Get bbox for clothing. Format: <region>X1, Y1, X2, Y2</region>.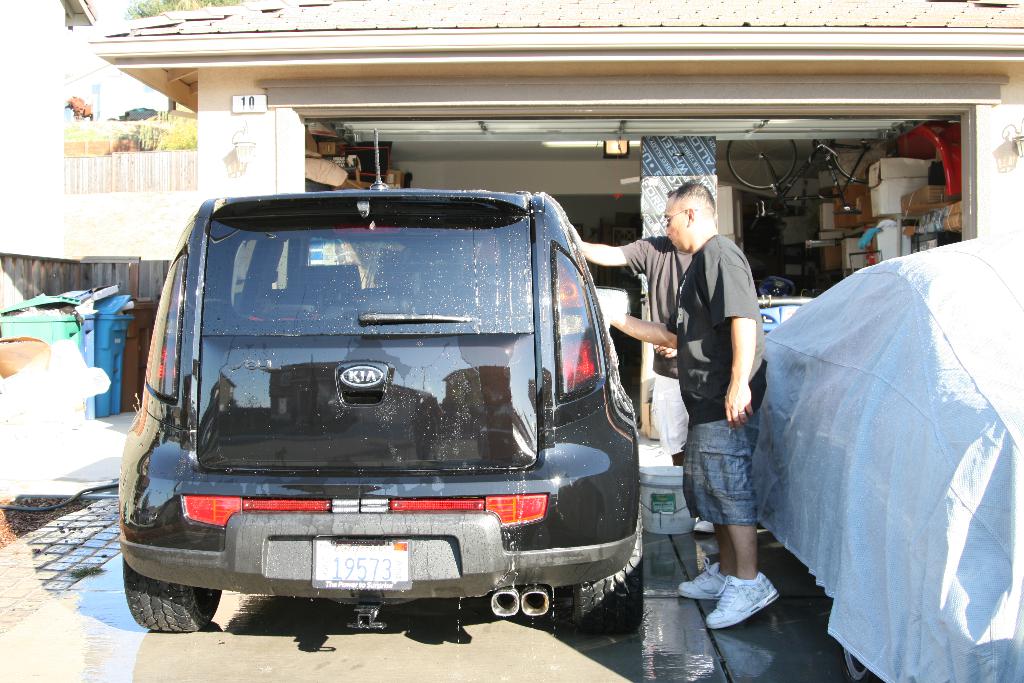
<region>616, 234, 693, 457</region>.
